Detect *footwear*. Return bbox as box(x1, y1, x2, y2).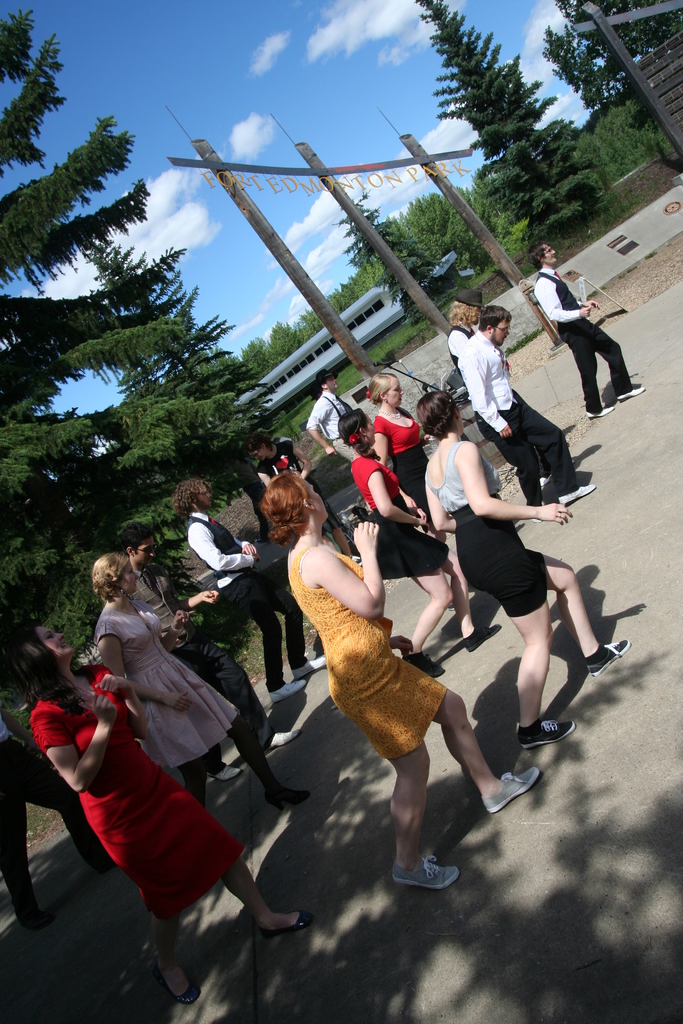
box(585, 640, 629, 680).
